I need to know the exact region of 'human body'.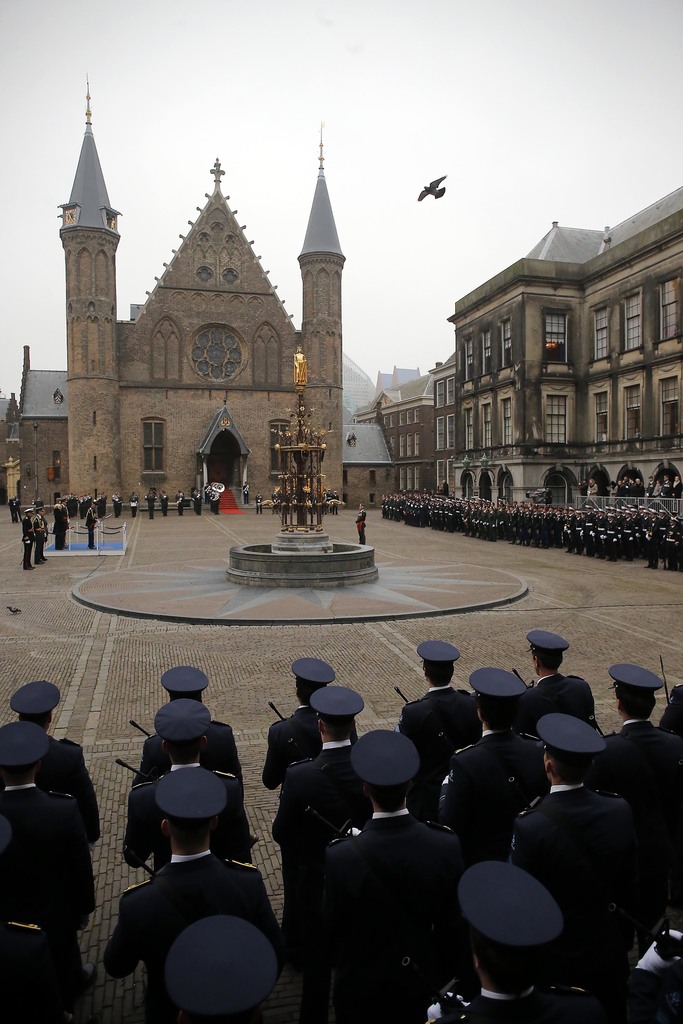
Region: 356, 508, 365, 543.
